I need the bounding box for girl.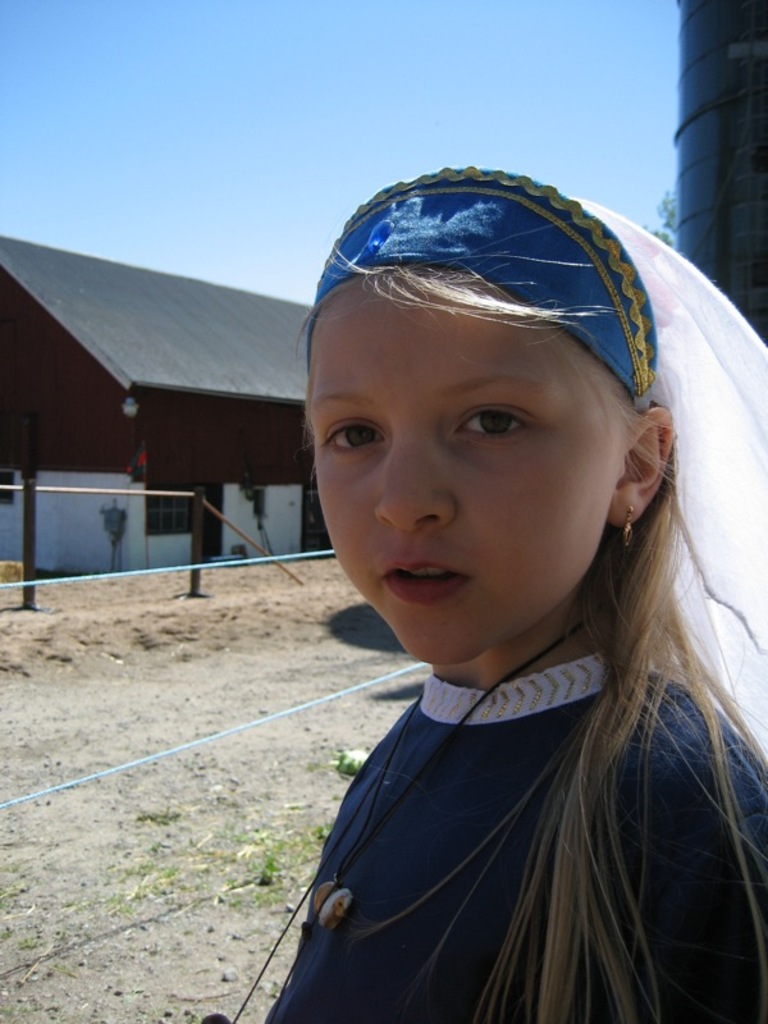
Here it is: <box>306,175,767,1023</box>.
